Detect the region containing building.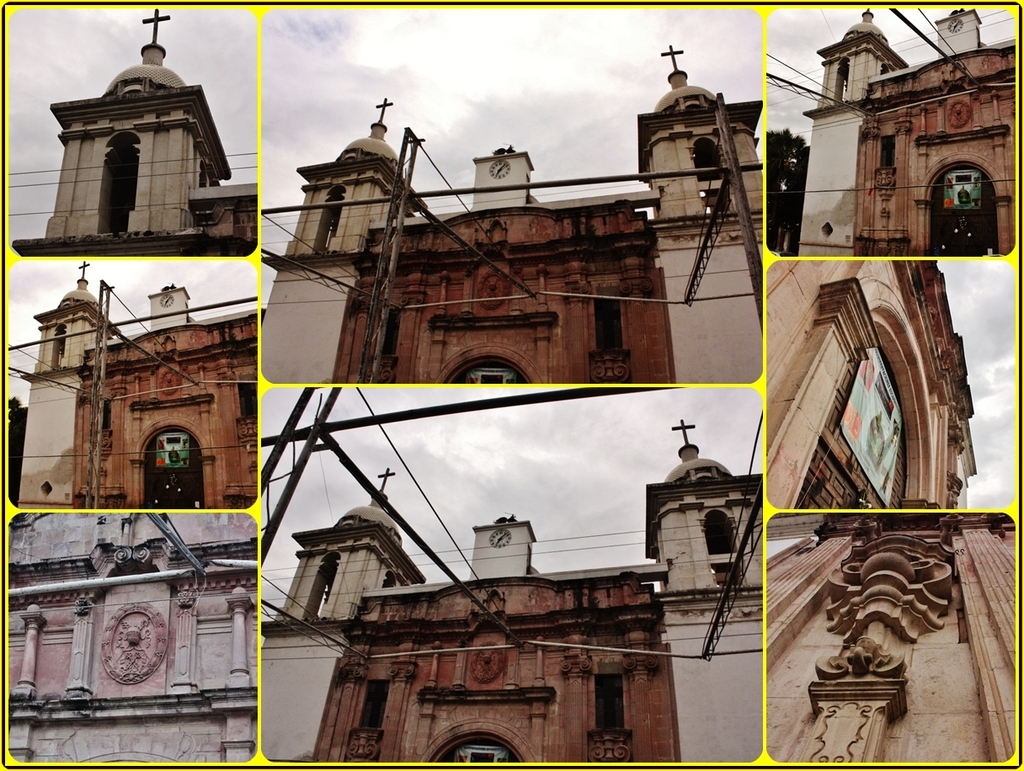
(766, 260, 979, 513).
